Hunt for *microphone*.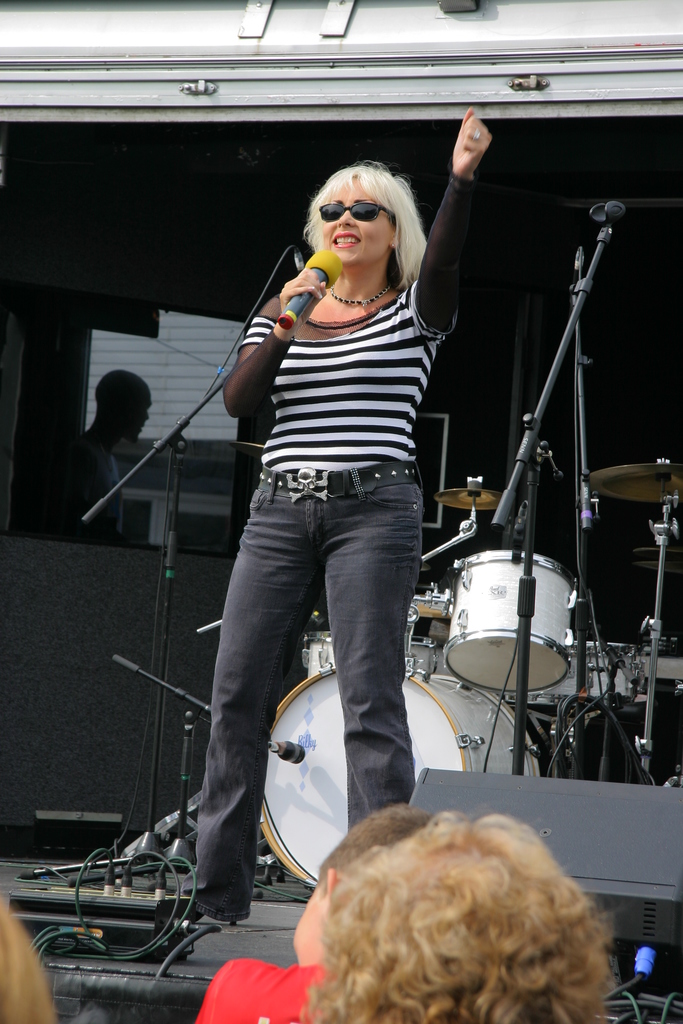
Hunted down at (266,729,313,769).
